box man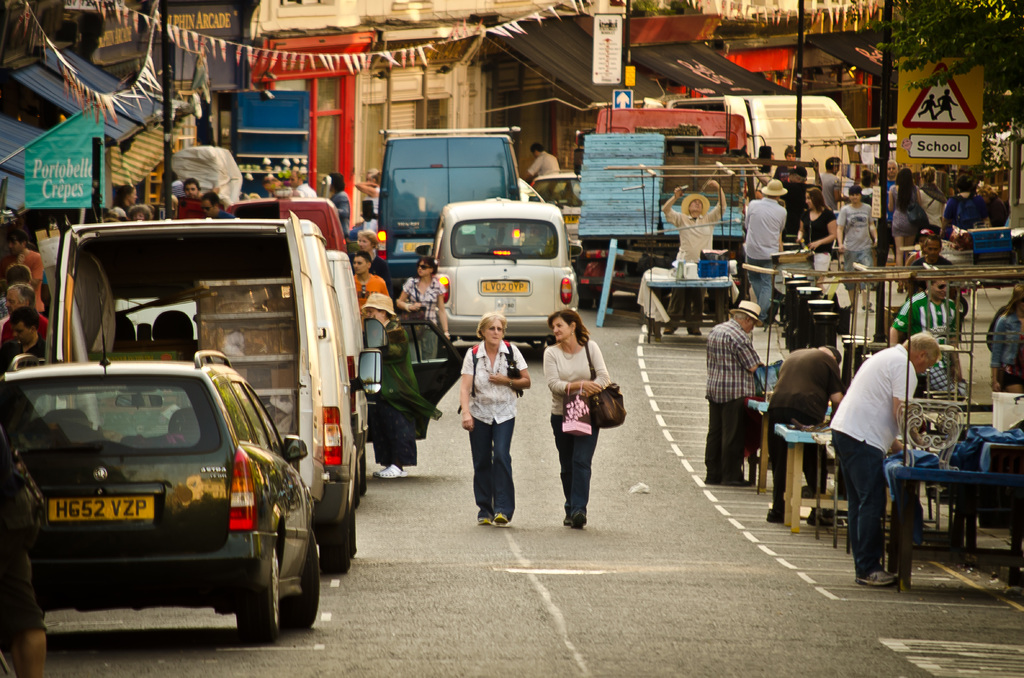
box=[743, 179, 792, 313]
